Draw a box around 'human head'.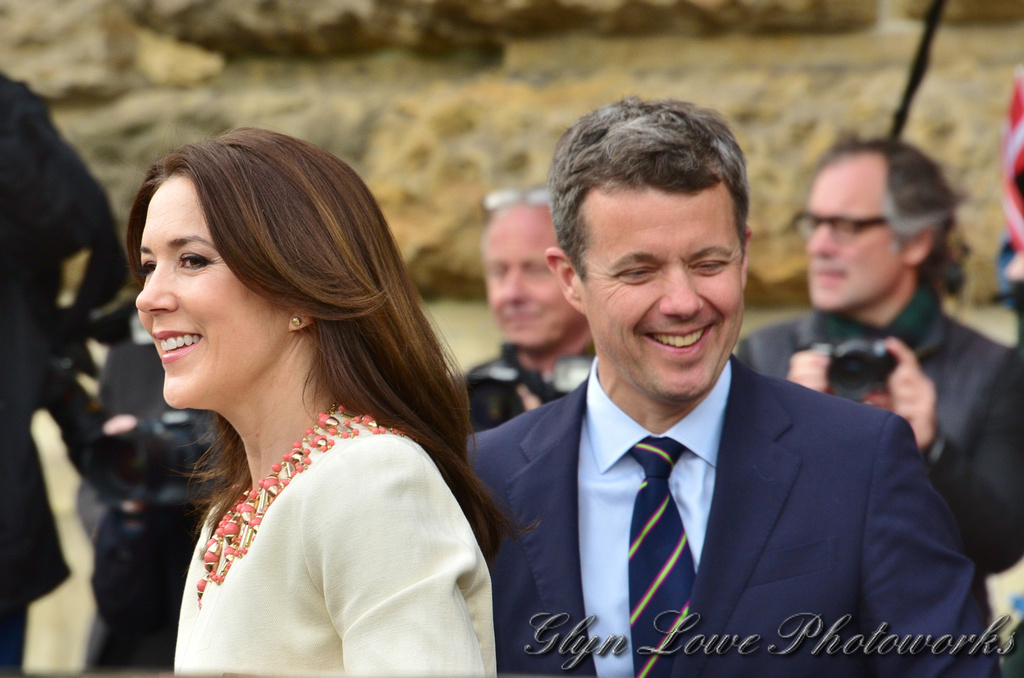
<box>545,93,753,403</box>.
